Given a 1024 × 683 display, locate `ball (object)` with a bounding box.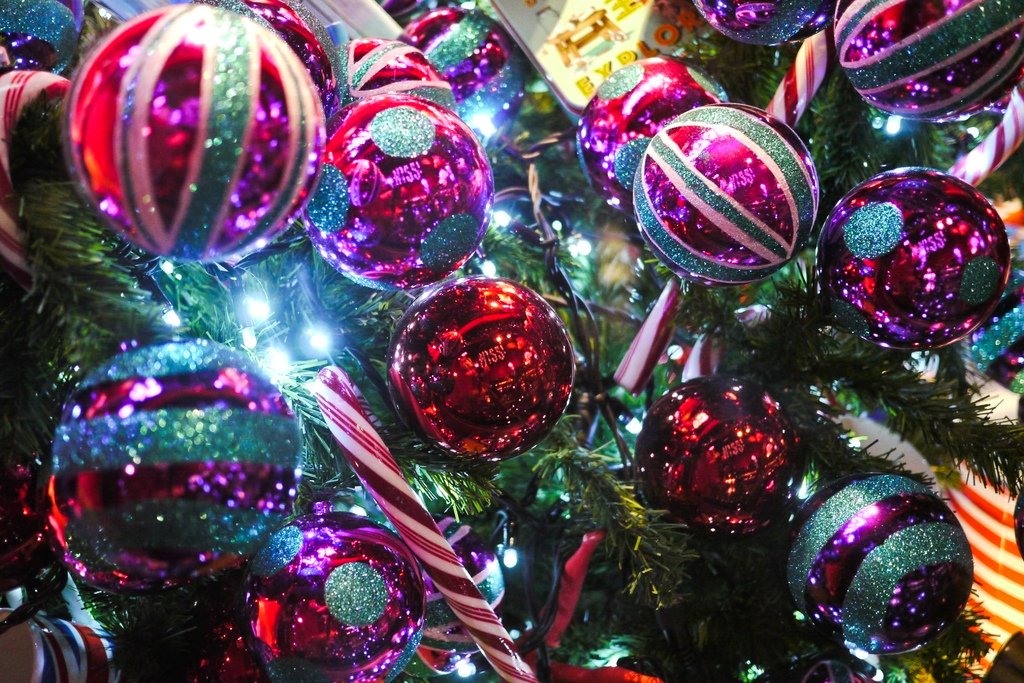
Located: bbox=(966, 259, 1023, 397).
